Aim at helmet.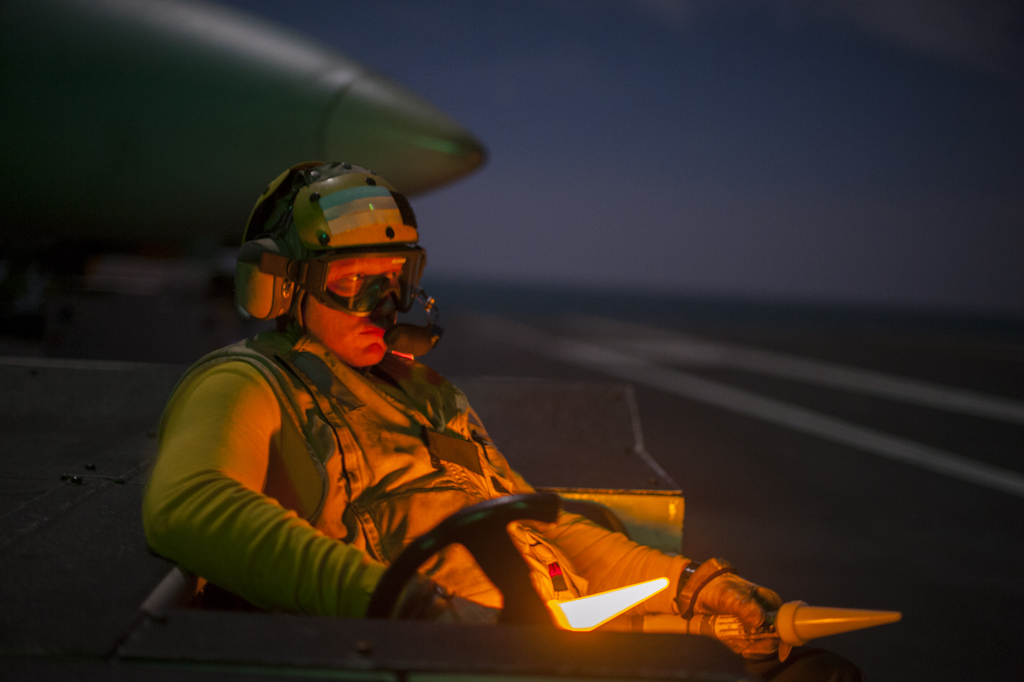
Aimed at pyautogui.locateOnScreen(239, 165, 433, 367).
